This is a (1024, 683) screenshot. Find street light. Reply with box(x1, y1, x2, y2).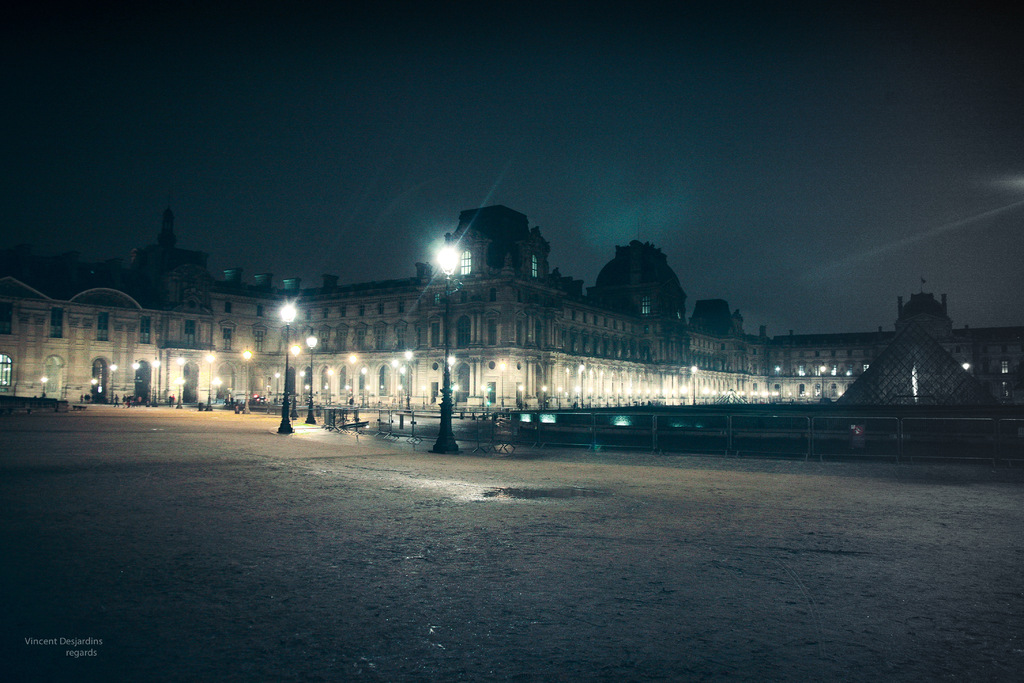
box(671, 388, 676, 405).
